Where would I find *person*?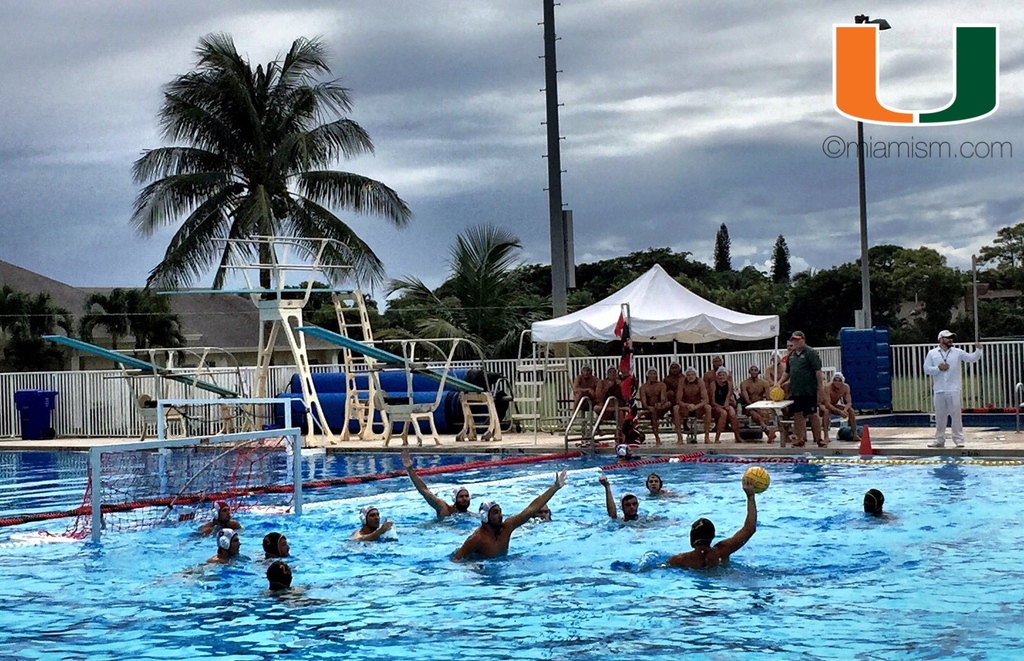
At [856, 482, 893, 522].
